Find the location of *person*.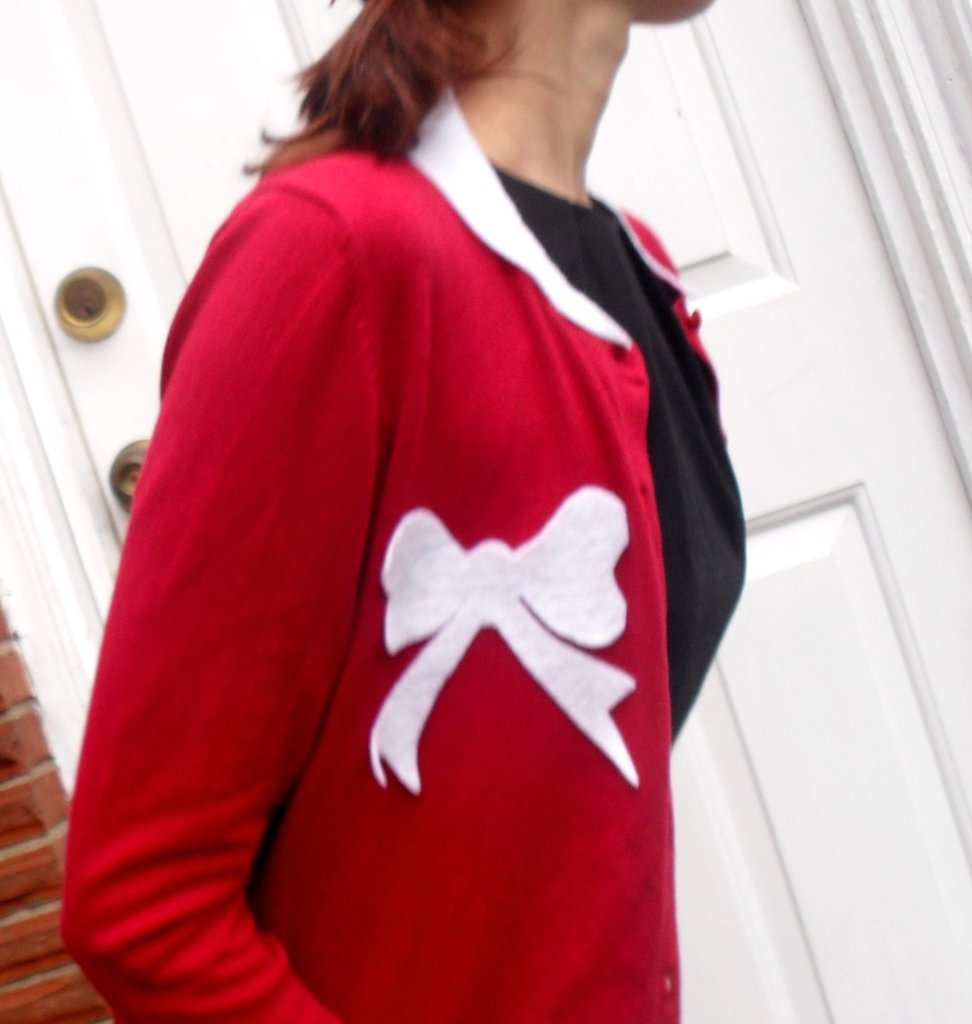
Location: [x1=68, y1=0, x2=790, y2=1023].
